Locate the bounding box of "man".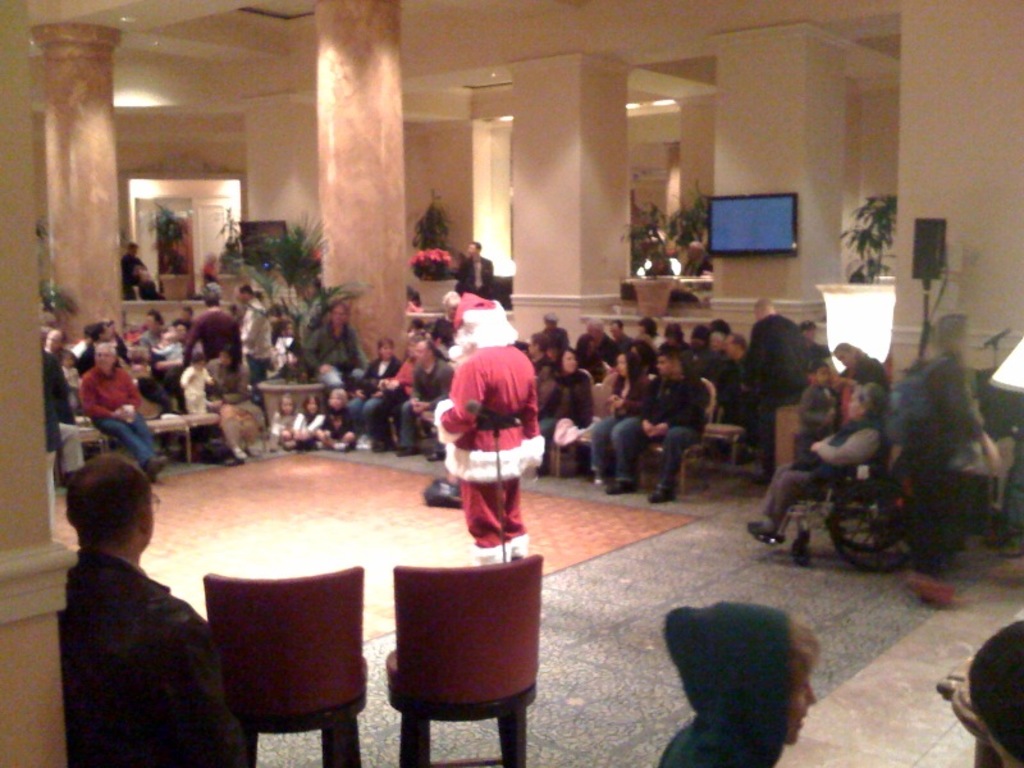
Bounding box: region(454, 233, 506, 297).
